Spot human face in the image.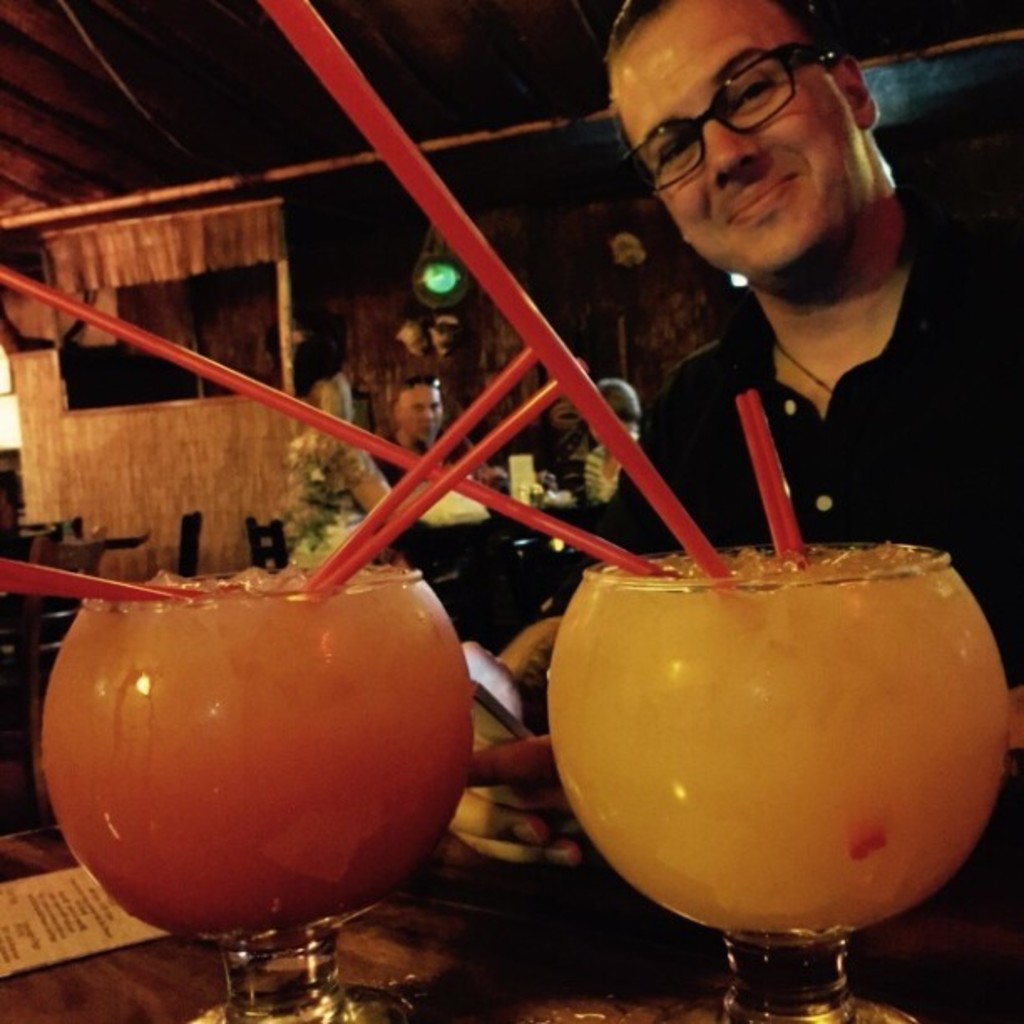
human face found at (395, 388, 442, 440).
